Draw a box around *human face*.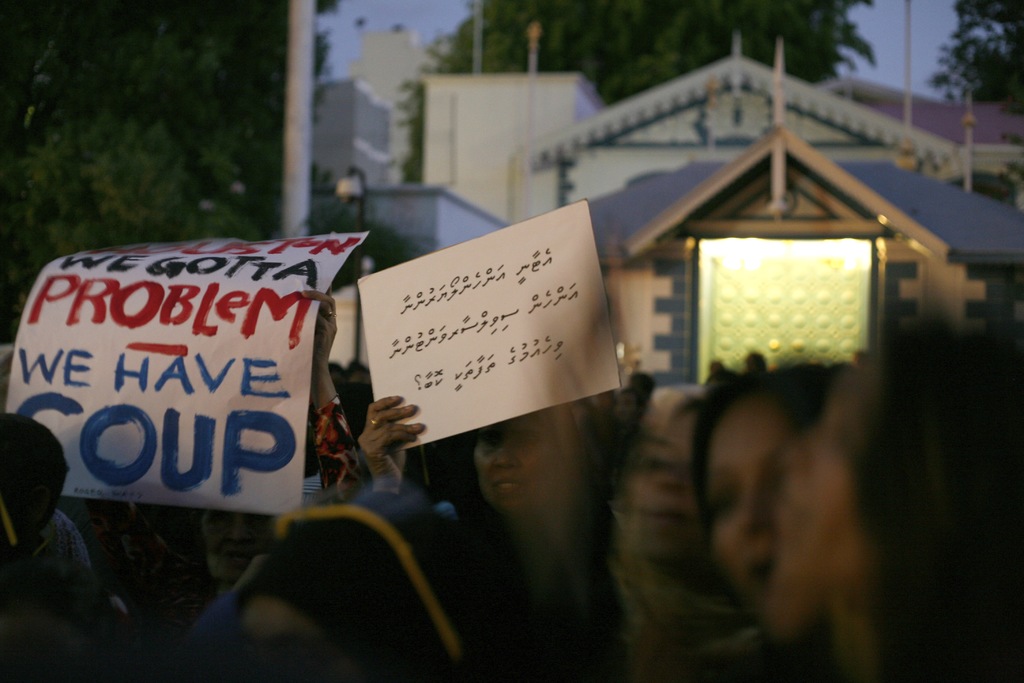
240/589/324/645.
